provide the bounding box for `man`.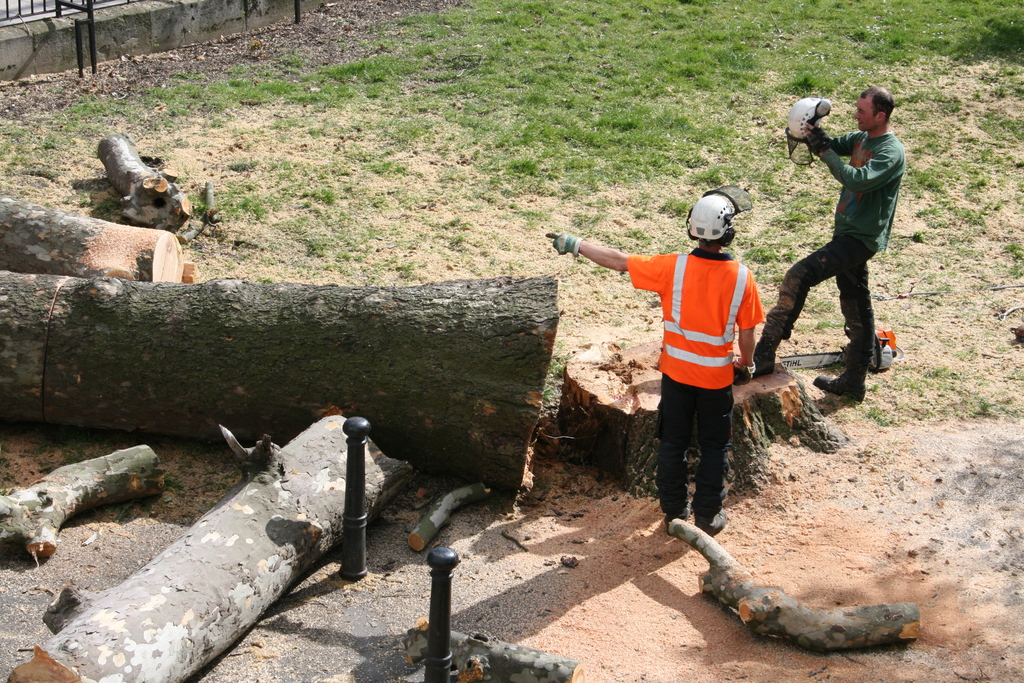
detection(747, 73, 908, 410).
